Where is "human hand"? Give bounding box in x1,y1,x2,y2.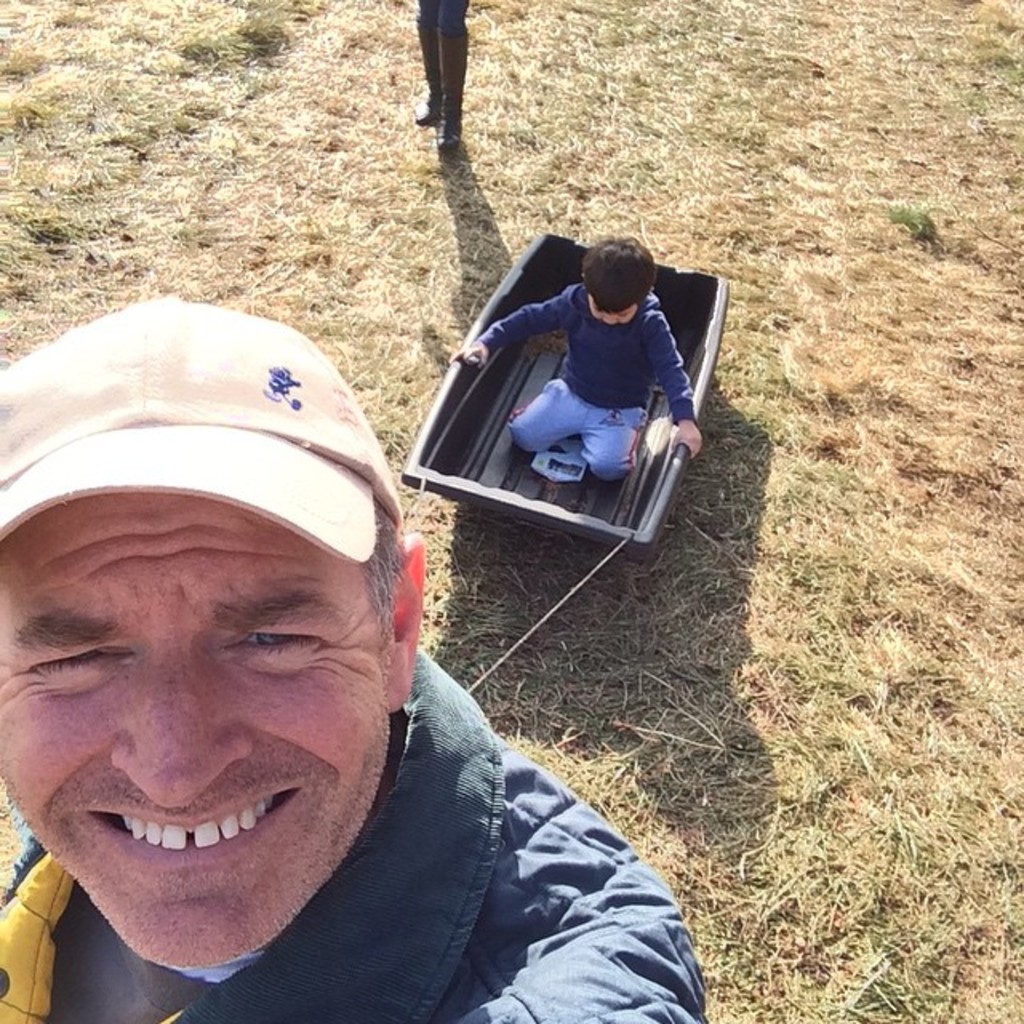
664,418,706,458.
